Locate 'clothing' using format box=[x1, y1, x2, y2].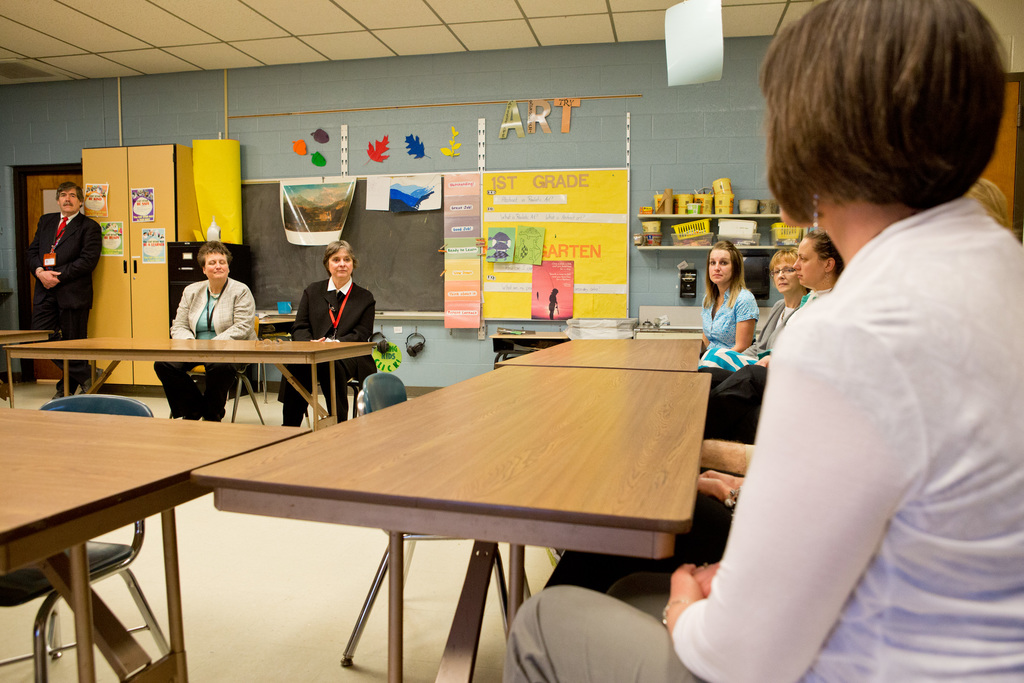
box=[276, 274, 378, 423].
